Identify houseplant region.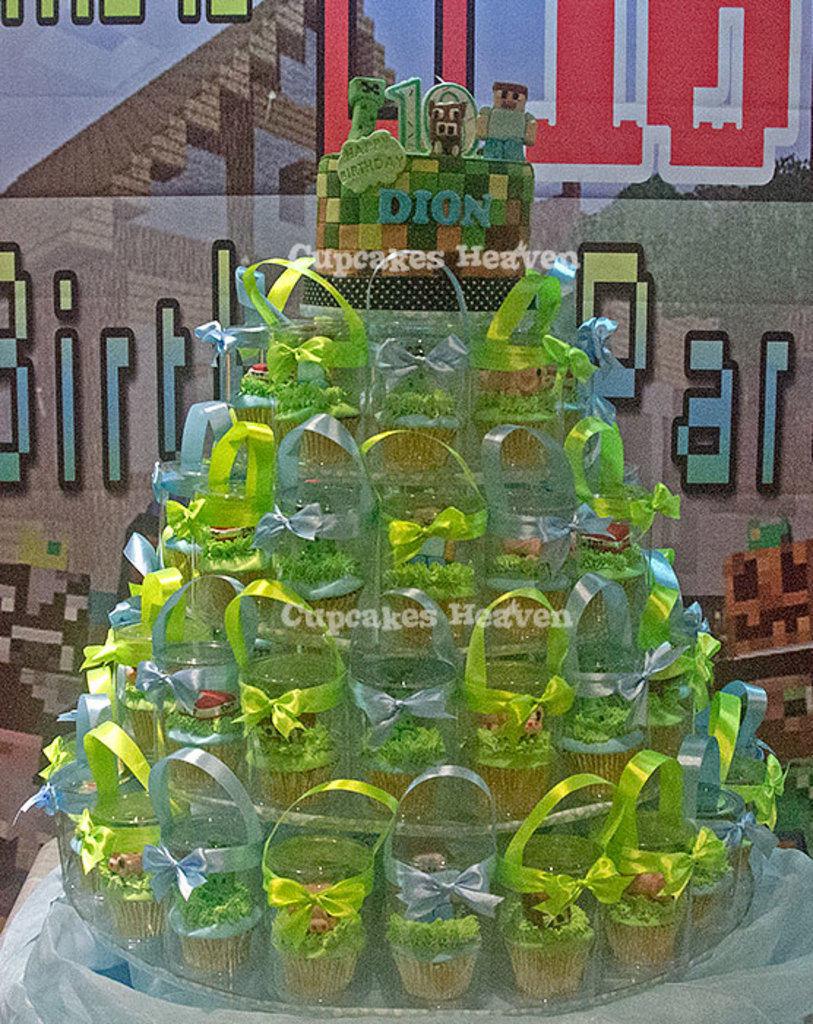
Region: 269:320:368:414.
